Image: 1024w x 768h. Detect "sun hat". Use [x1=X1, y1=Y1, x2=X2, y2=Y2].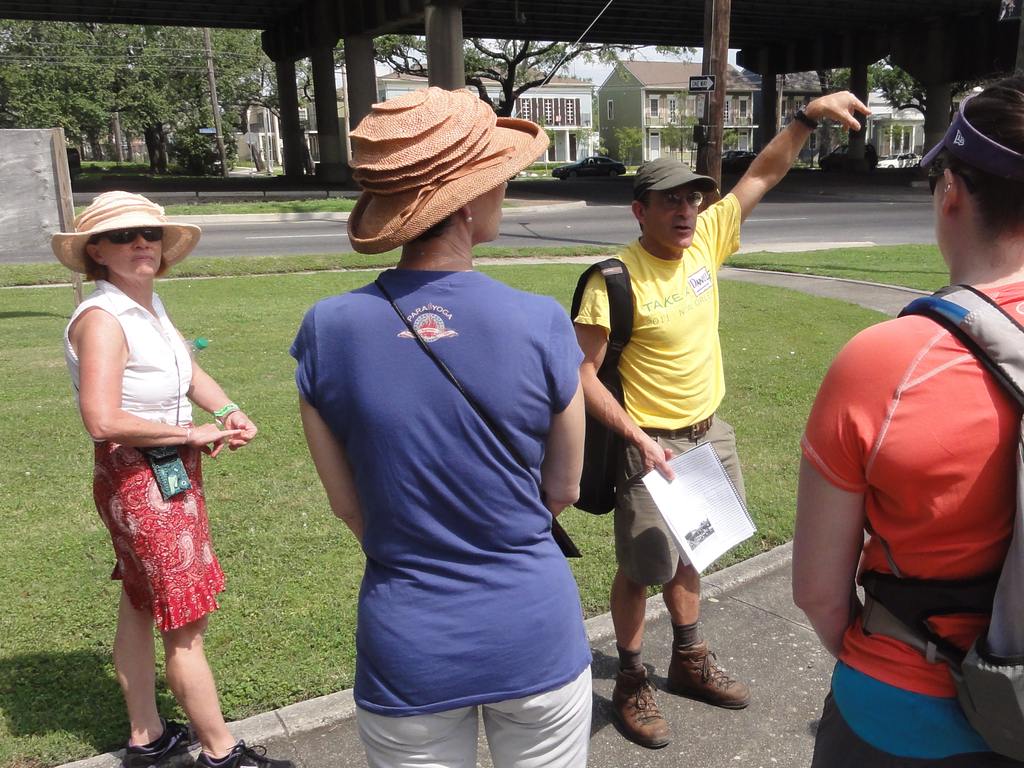
[x1=44, y1=188, x2=202, y2=284].
